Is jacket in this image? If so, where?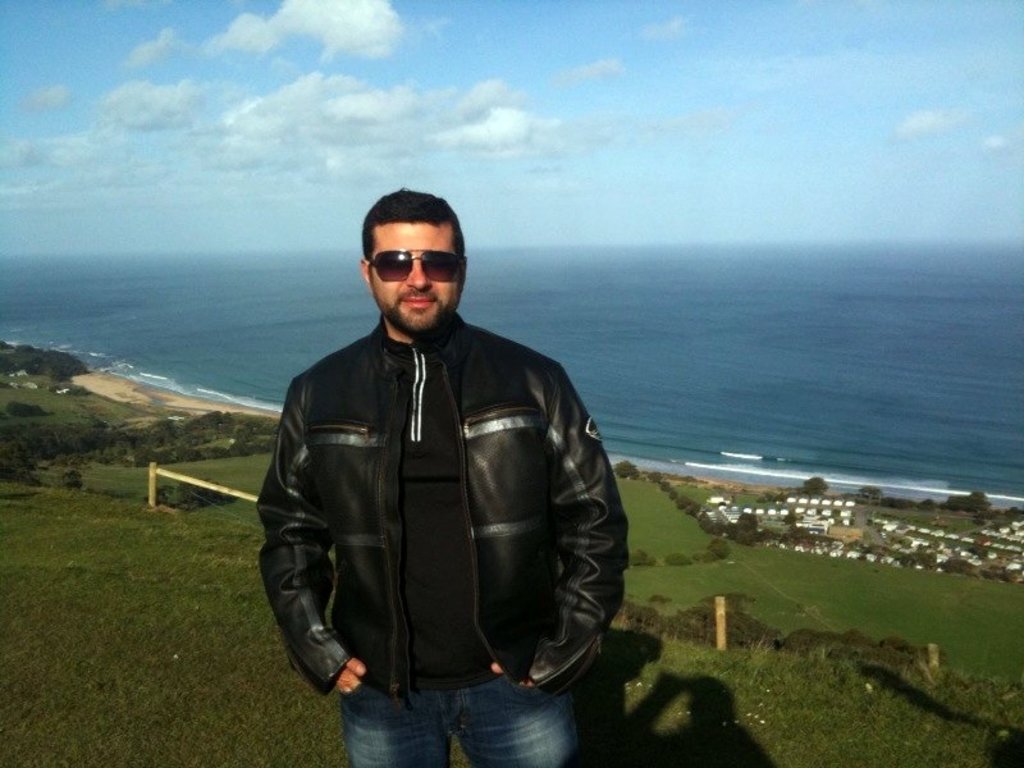
Yes, at (262,232,622,714).
